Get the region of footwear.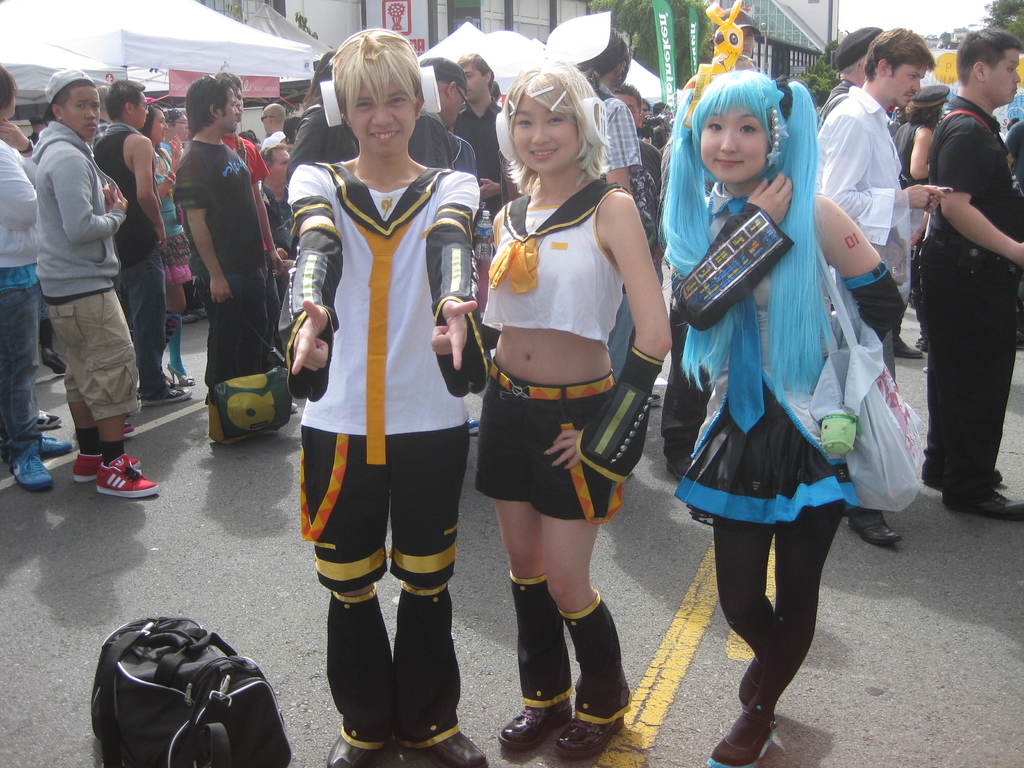
(x1=667, y1=457, x2=692, y2=483).
